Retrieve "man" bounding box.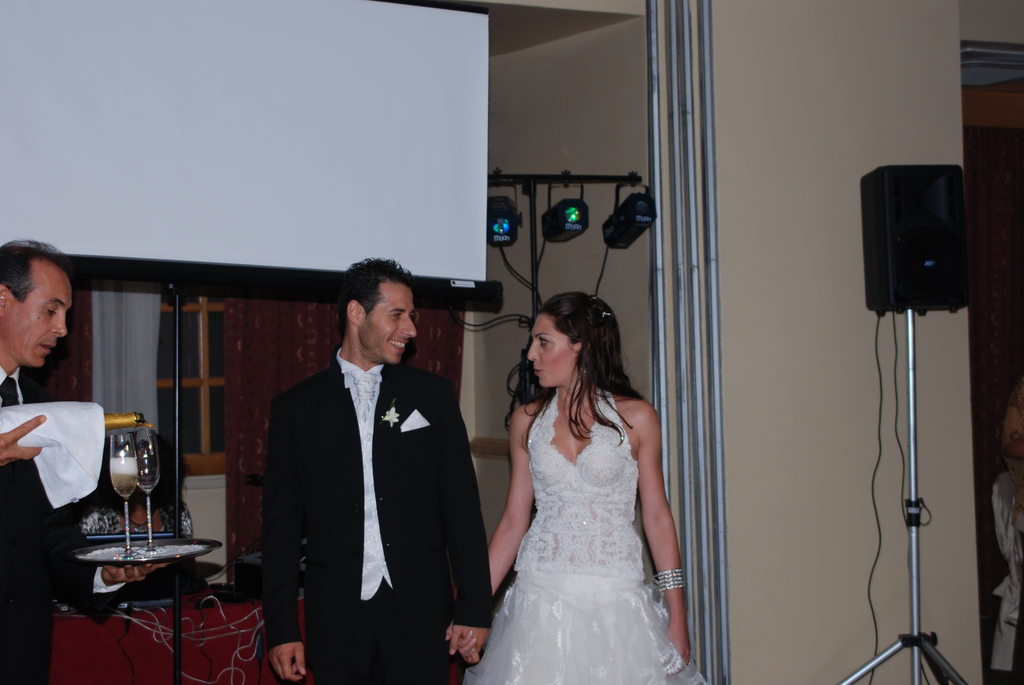
Bounding box: 247, 267, 490, 683.
